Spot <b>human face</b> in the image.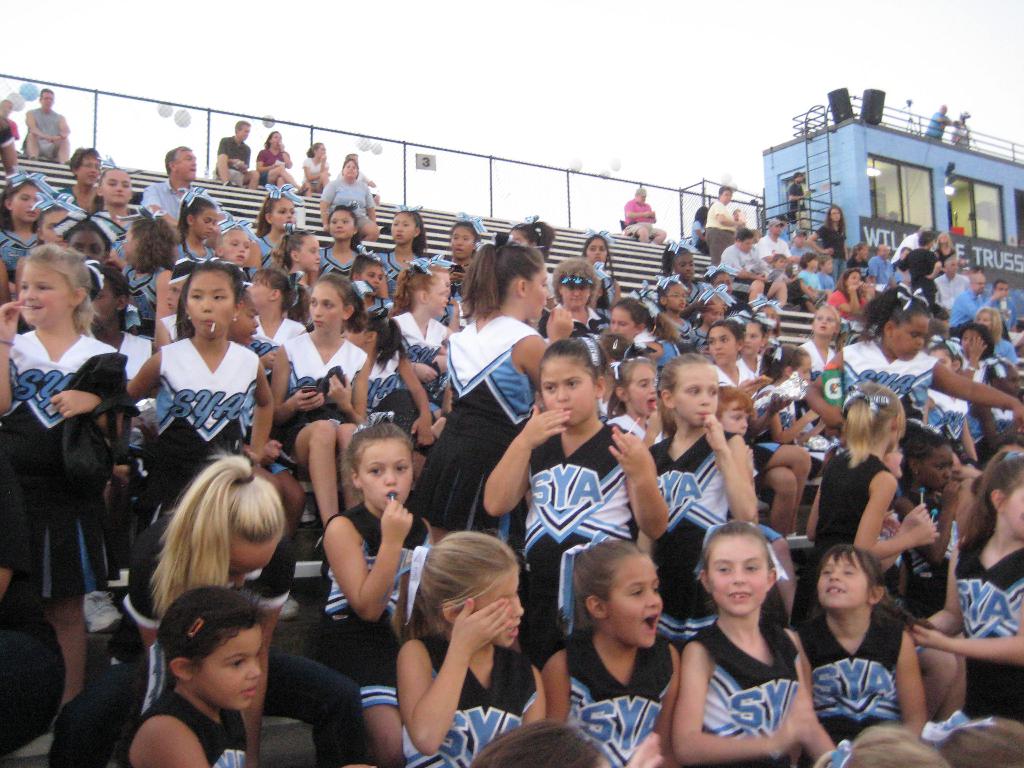
<b>human face</b> found at [left=529, top=269, right=557, bottom=316].
